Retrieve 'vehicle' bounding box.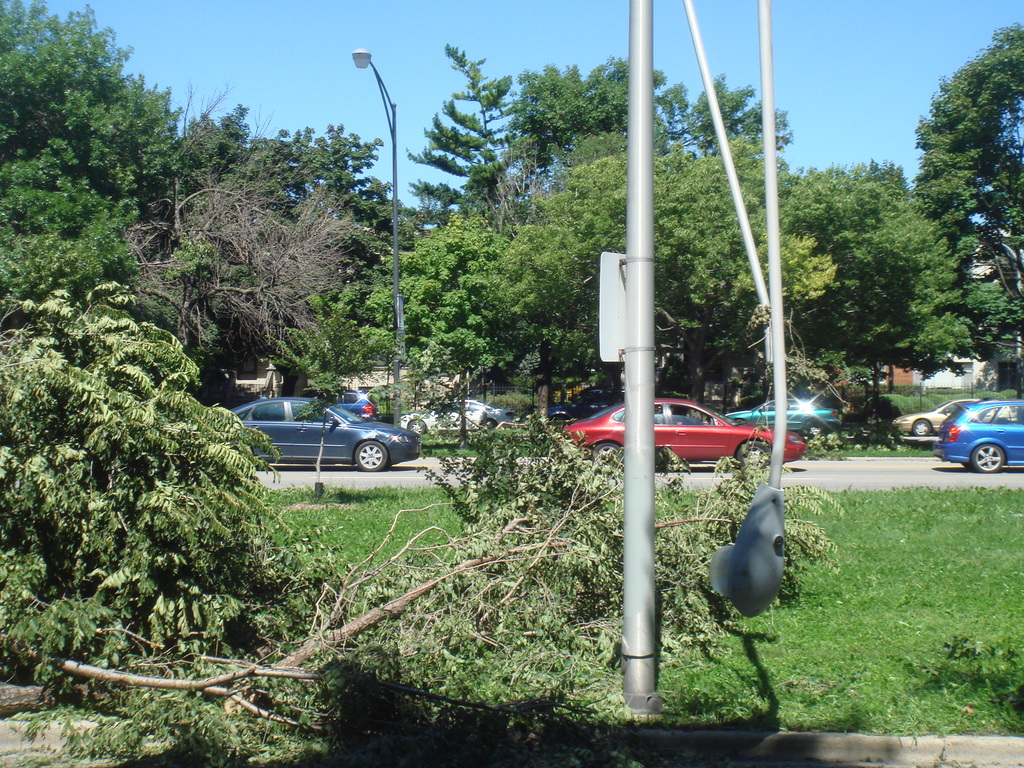
Bounding box: (246,392,422,479).
